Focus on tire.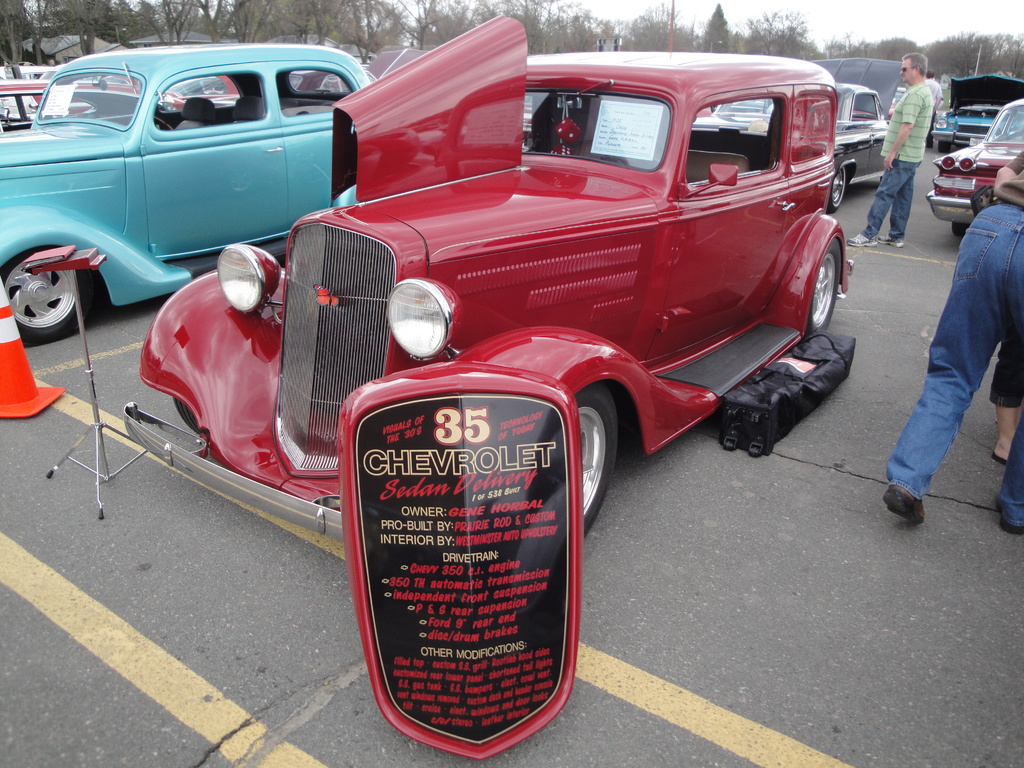
Focused at select_region(808, 233, 842, 336).
